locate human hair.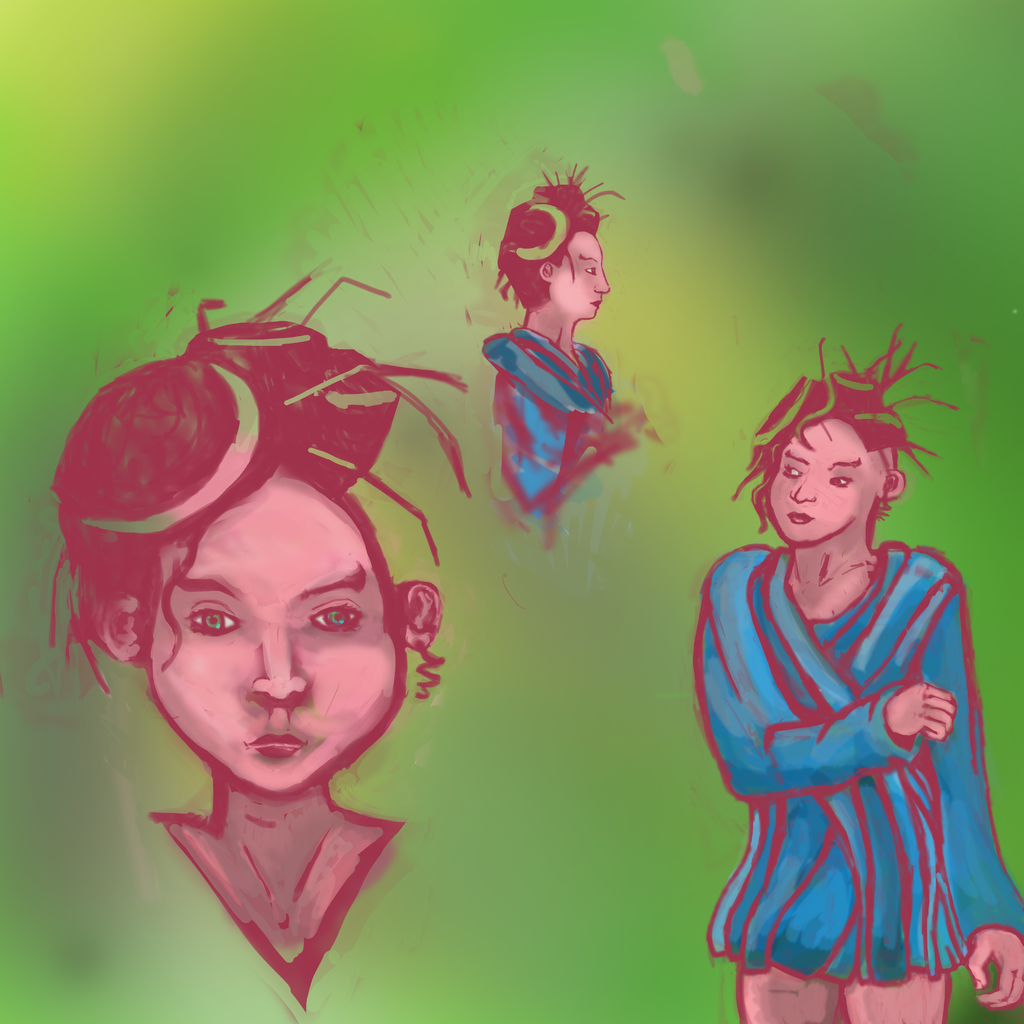
Bounding box: bbox=[724, 321, 959, 536].
